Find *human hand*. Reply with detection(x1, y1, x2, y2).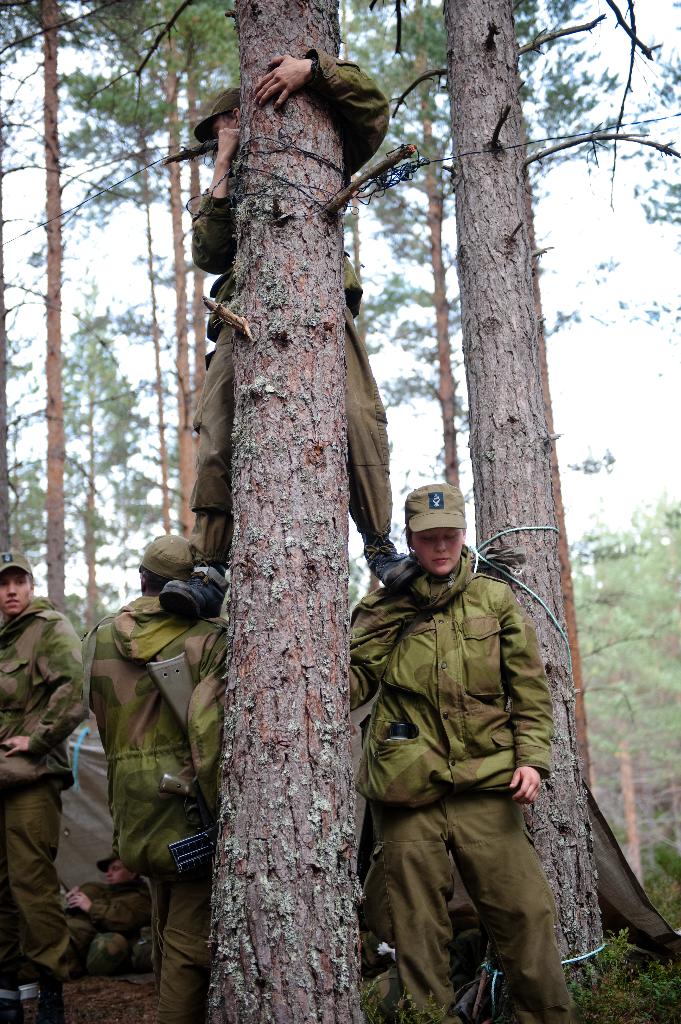
detection(68, 897, 94, 915).
